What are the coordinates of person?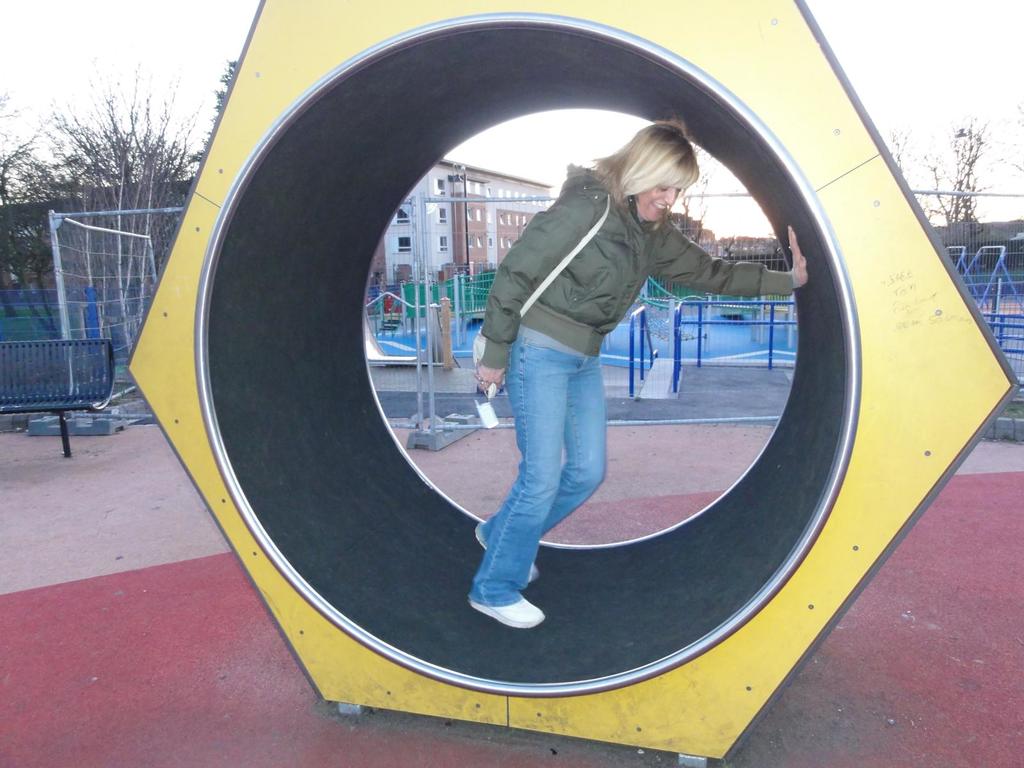
bbox=[459, 110, 803, 634].
